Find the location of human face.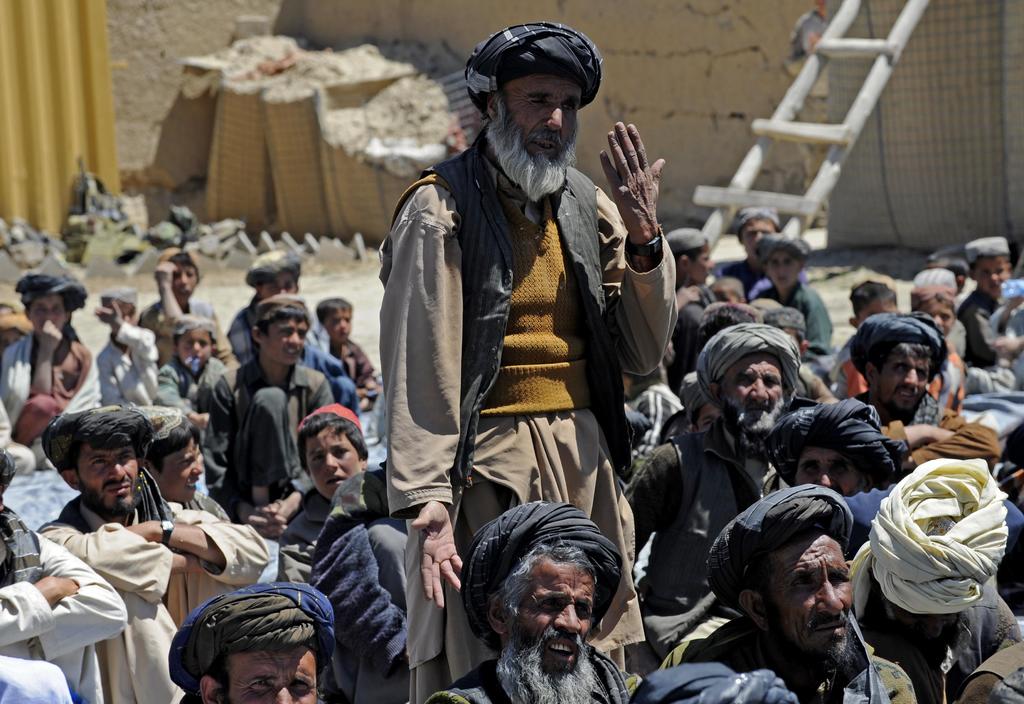
Location: box=[177, 330, 206, 369].
